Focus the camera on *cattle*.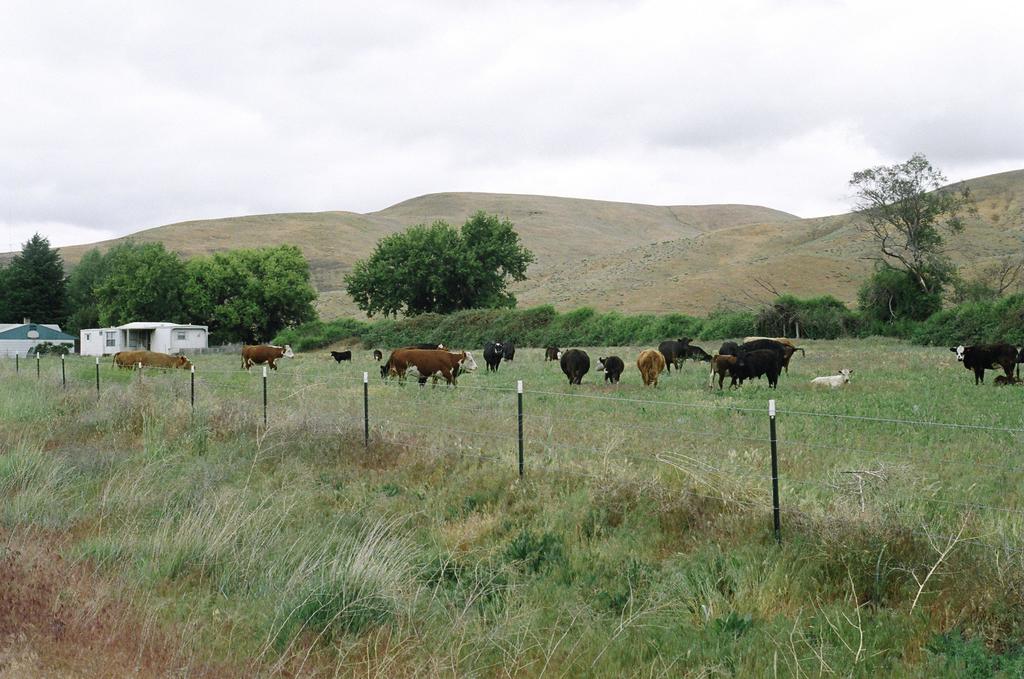
Focus region: rect(559, 347, 588, 384).
